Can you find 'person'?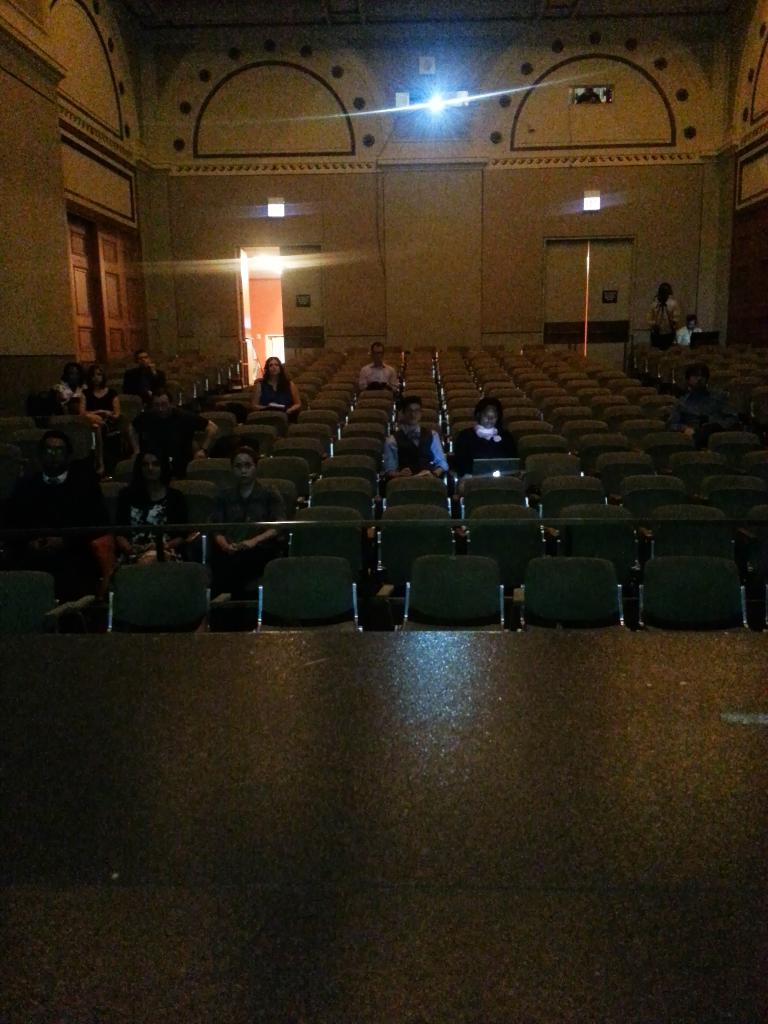
Yes, bounding box: (left=75, top=360, right=126, bottom=481).
